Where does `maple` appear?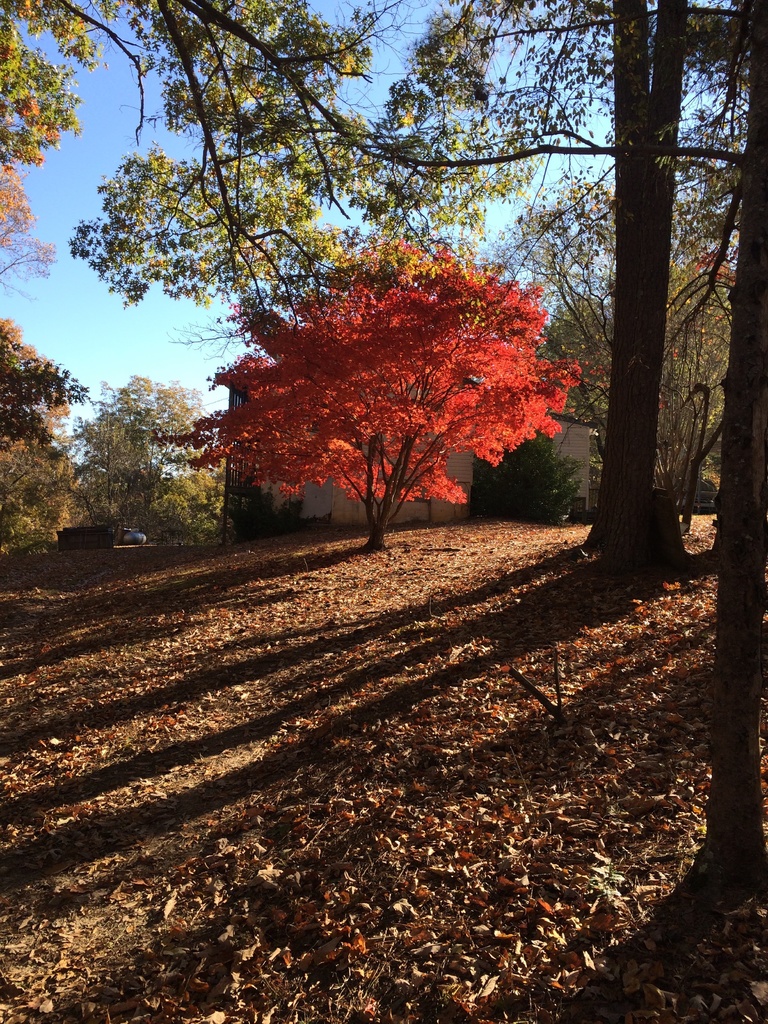
Appears at [0, 6, 762, 909].
